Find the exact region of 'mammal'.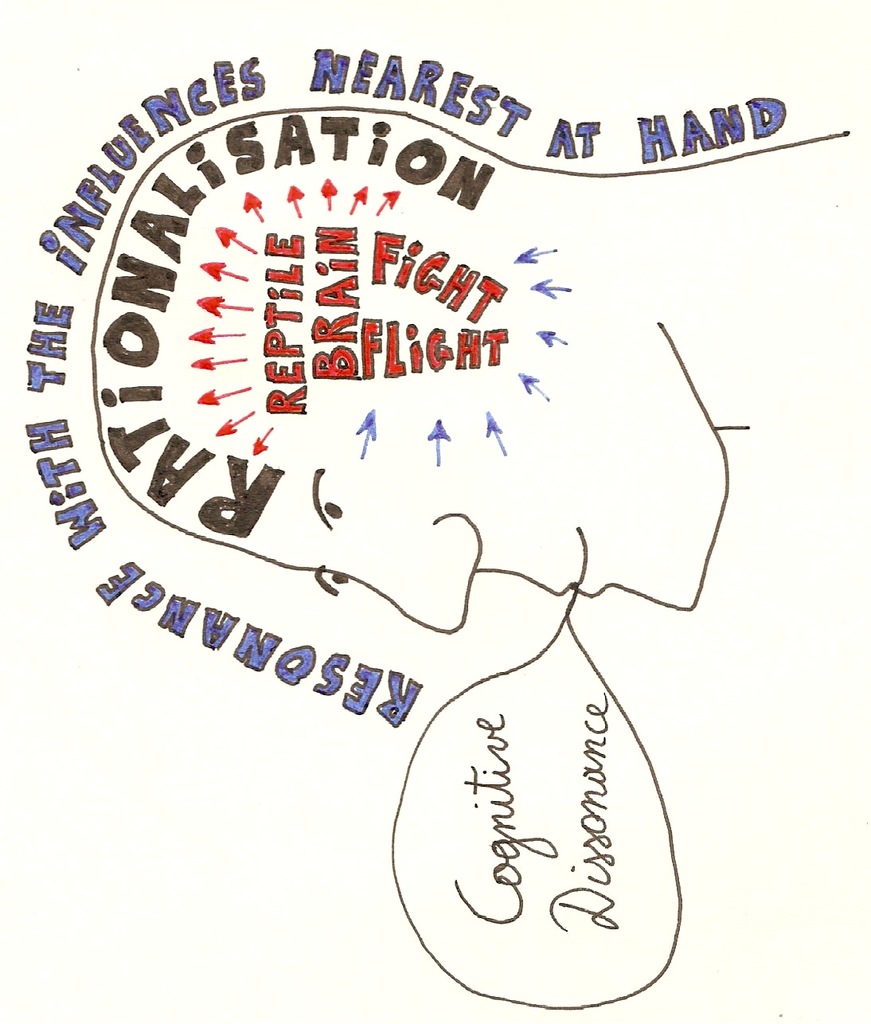
Exact region: 88/124/850/631.
